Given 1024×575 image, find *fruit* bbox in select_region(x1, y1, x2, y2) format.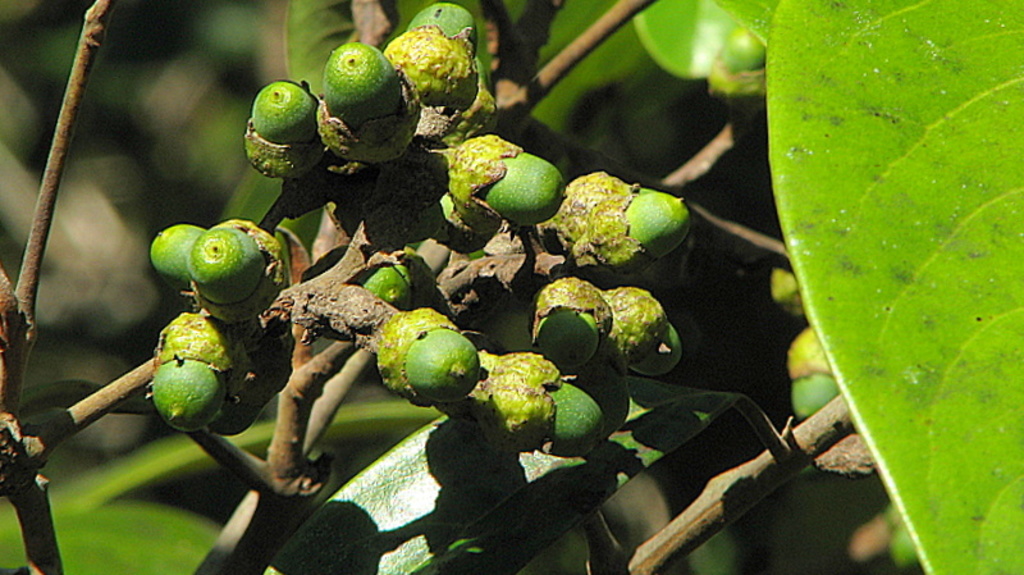
select_region(138, 227, 212, 284).
